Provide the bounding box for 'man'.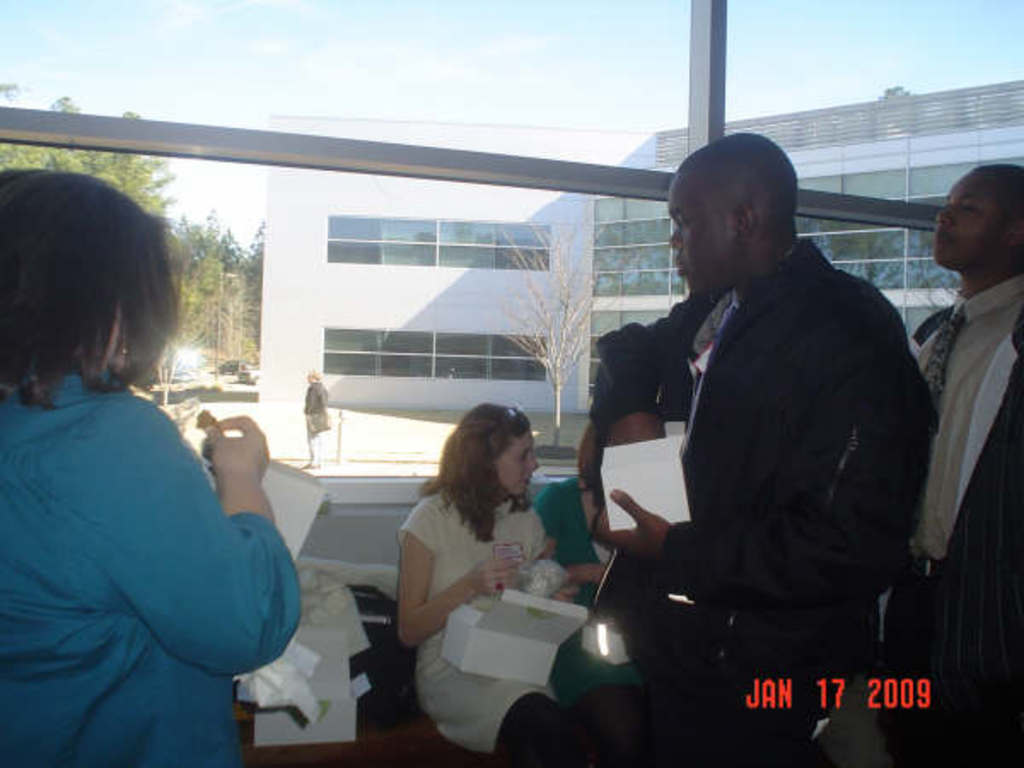
bbox=(498, 133, 937, 766).
